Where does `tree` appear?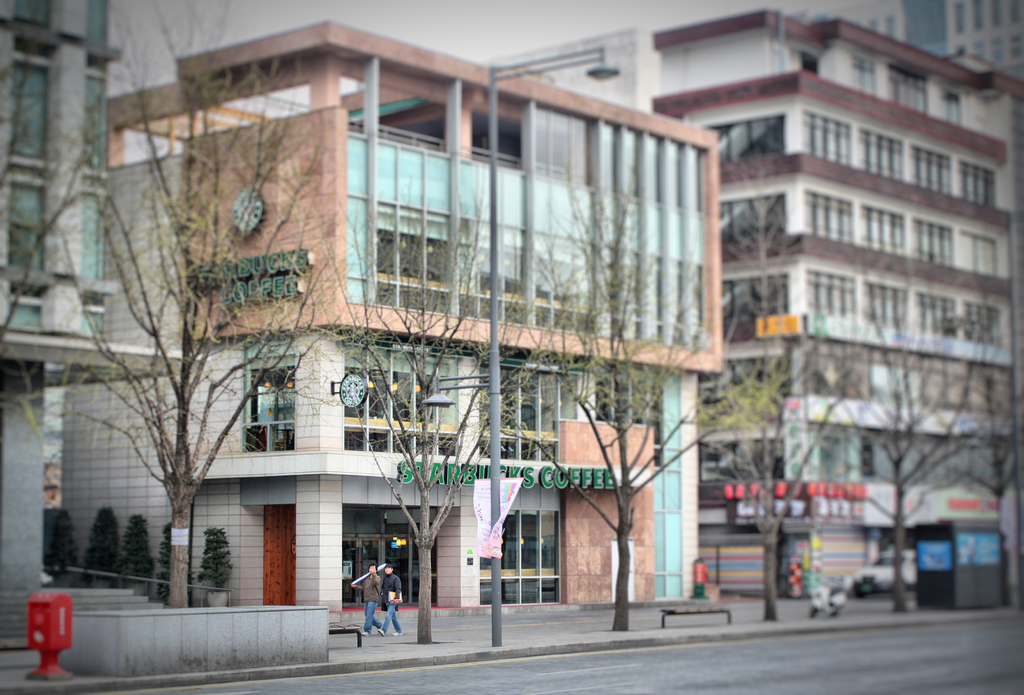
Appears at Rect(829, 235, 1023, 618).
